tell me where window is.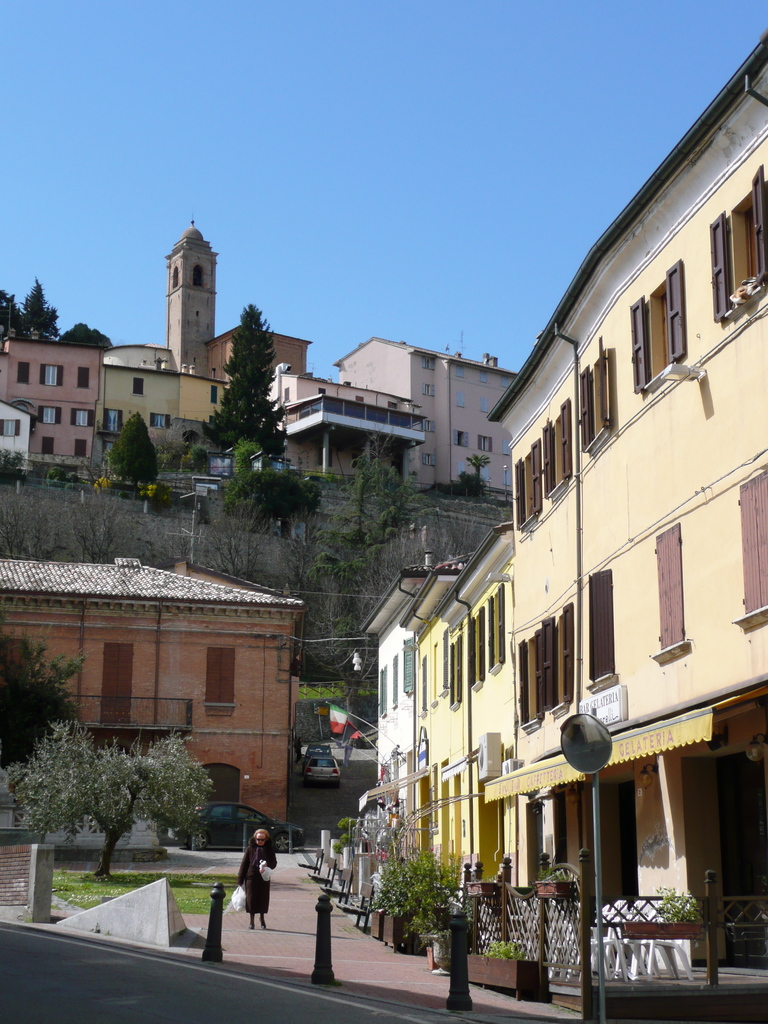
window is at 282,387,291,404.
